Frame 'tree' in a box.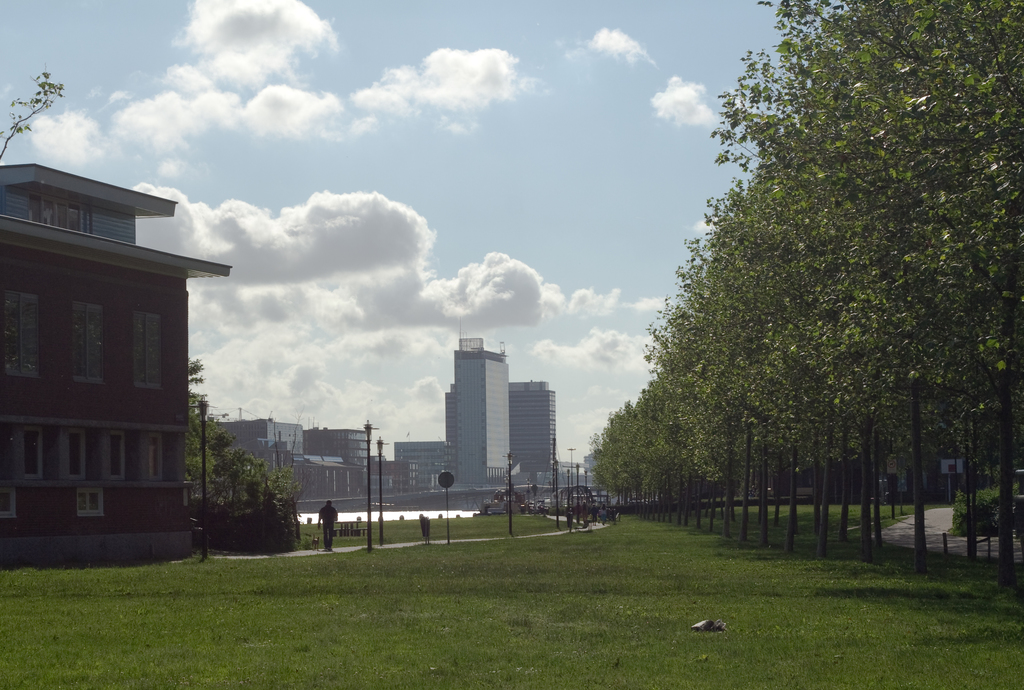
l=803, t=40, r=949, b=538.
